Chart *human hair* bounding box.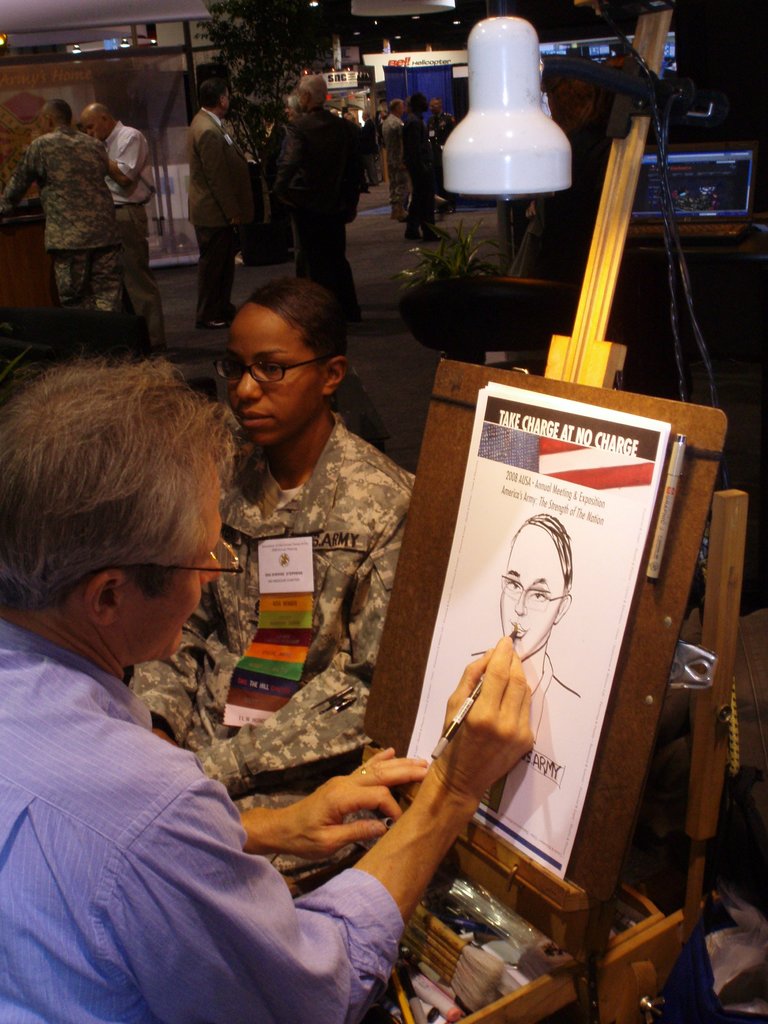
Charted: region(251, 279, 389, 461).
